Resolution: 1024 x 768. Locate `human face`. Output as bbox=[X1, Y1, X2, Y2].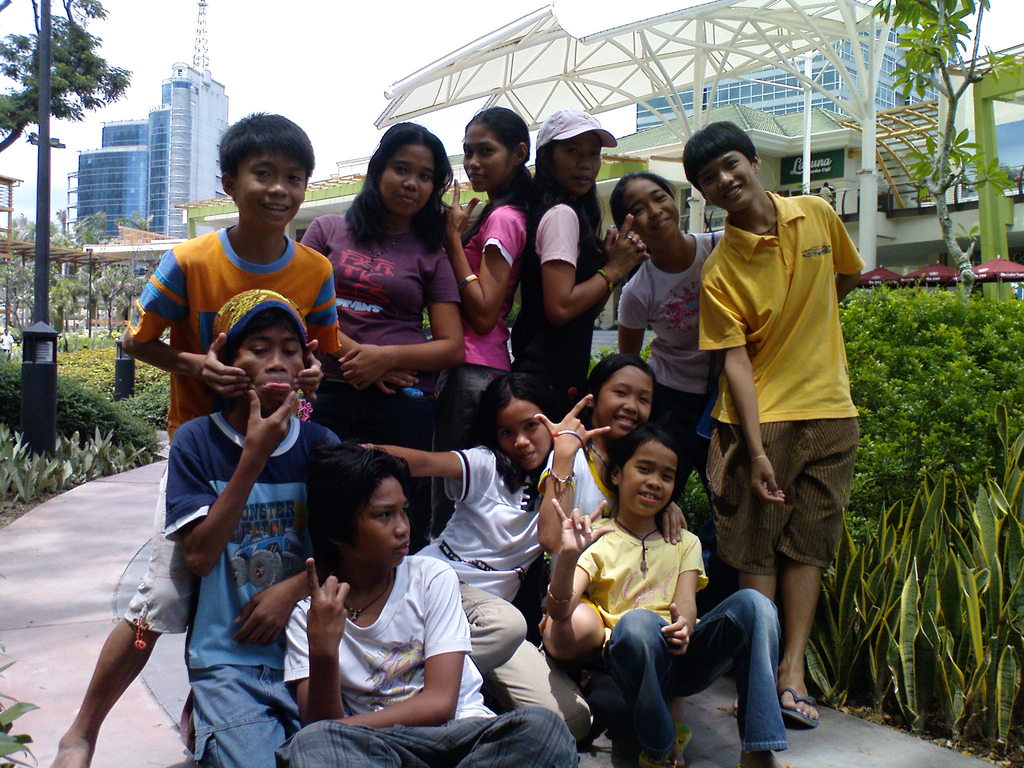
bbox=[544, 125, 602, 193].
